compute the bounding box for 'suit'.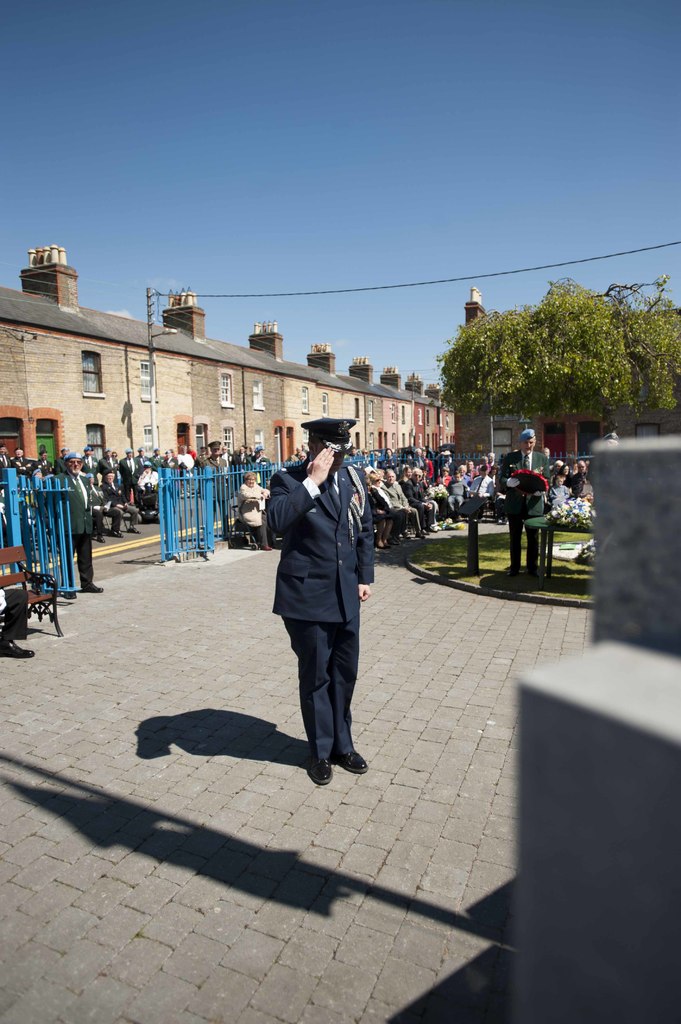
37/456/54/477.
